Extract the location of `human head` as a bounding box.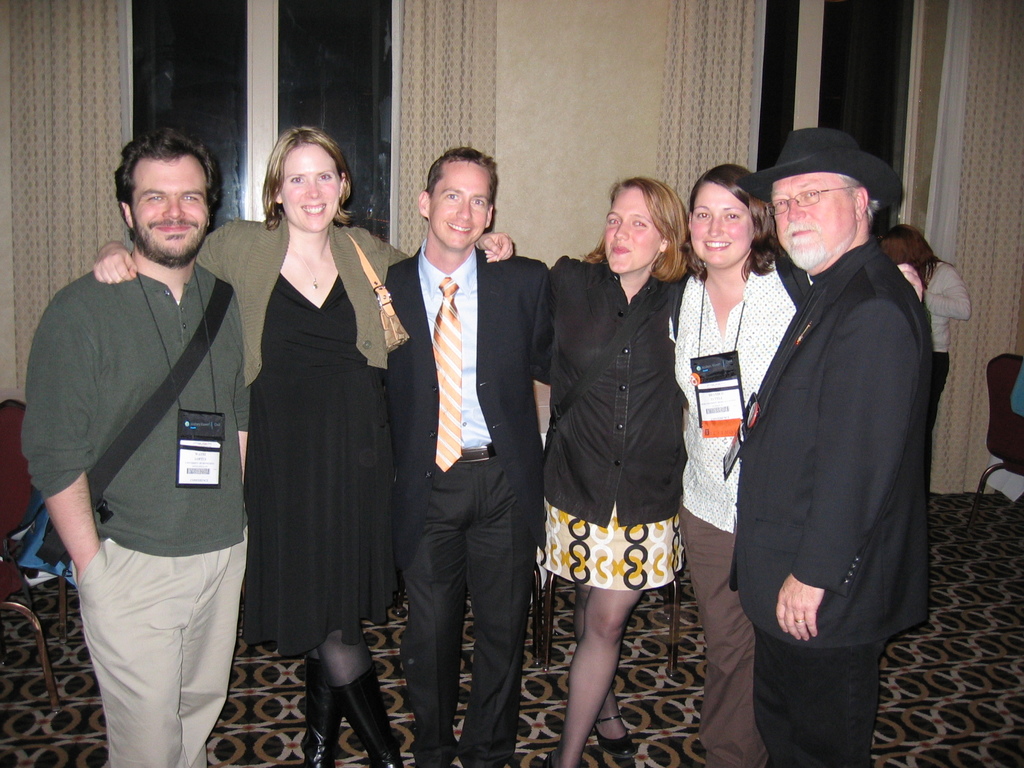
left=267, top=132, right=354, bottom=237.
